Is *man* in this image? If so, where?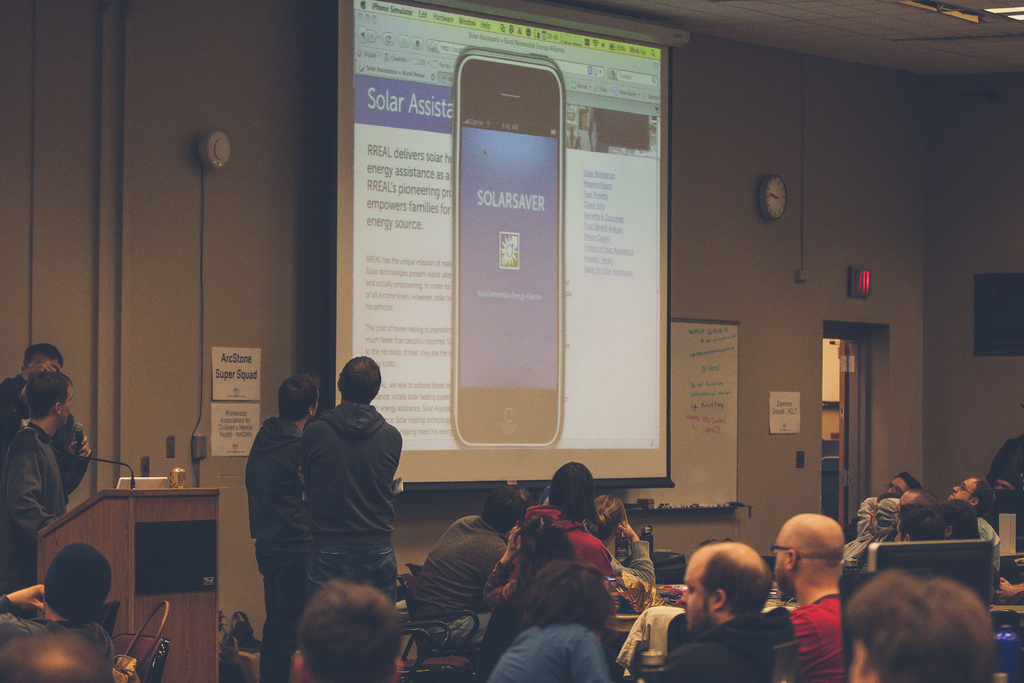
Yes, at Rect(412, 486, 540, 659).
